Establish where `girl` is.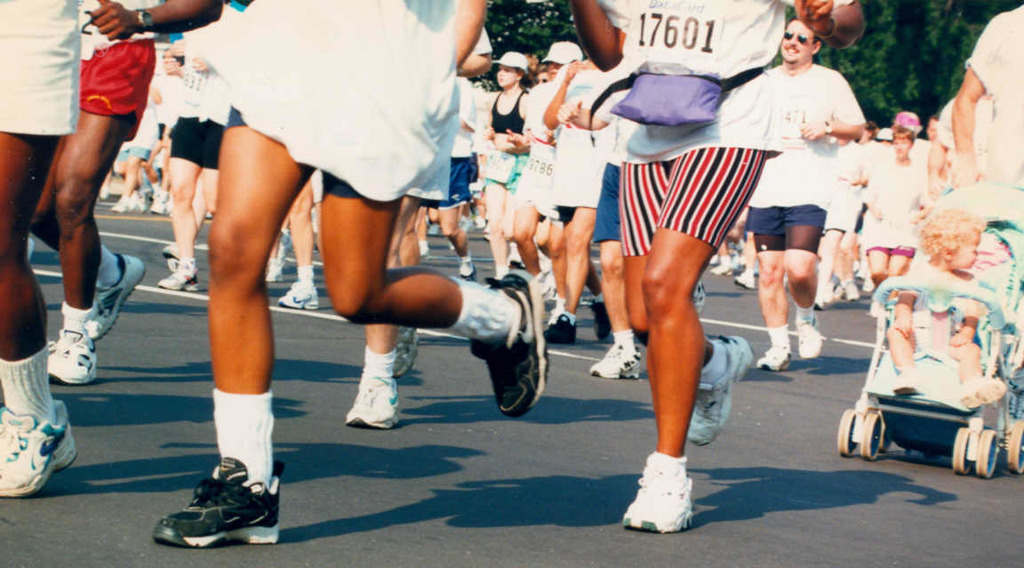
Established at select_region(884, 208, 1007, 409).
